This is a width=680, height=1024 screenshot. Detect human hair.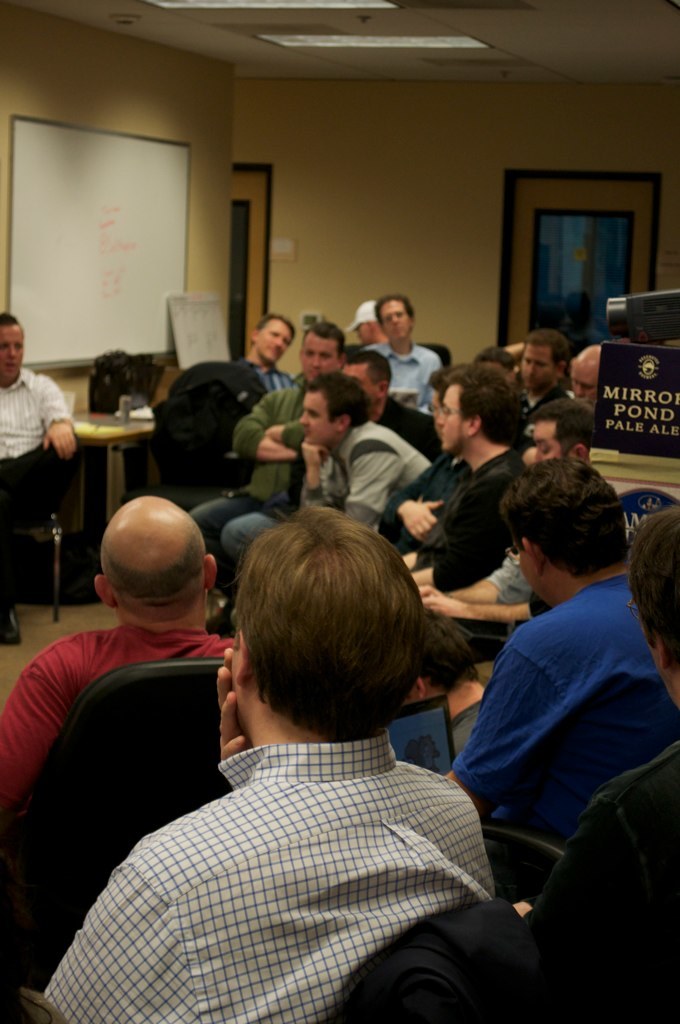
<region>344, 350, 391, 394</region>.
